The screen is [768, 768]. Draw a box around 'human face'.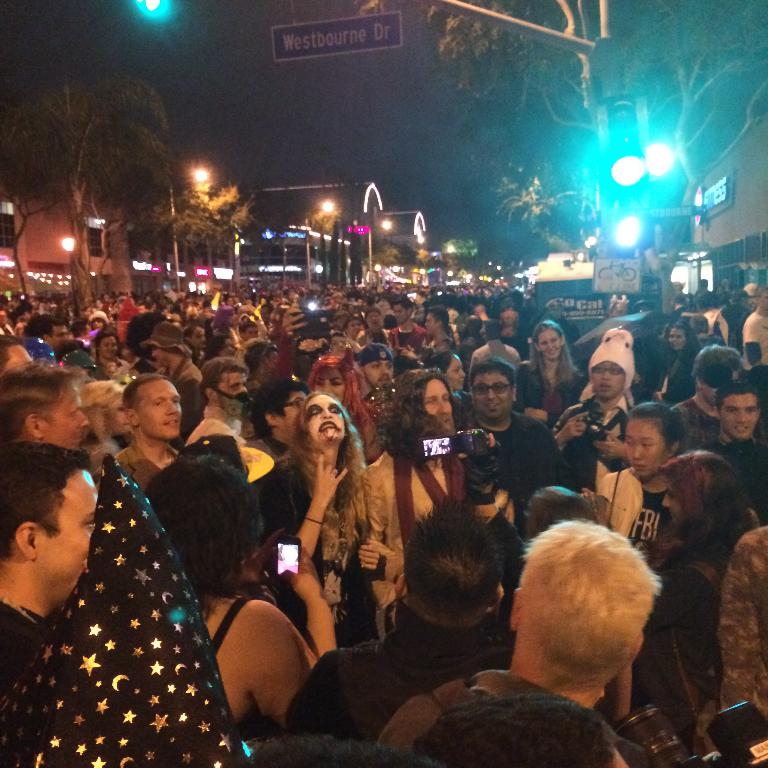
<box>216,369,247,398</box>.
